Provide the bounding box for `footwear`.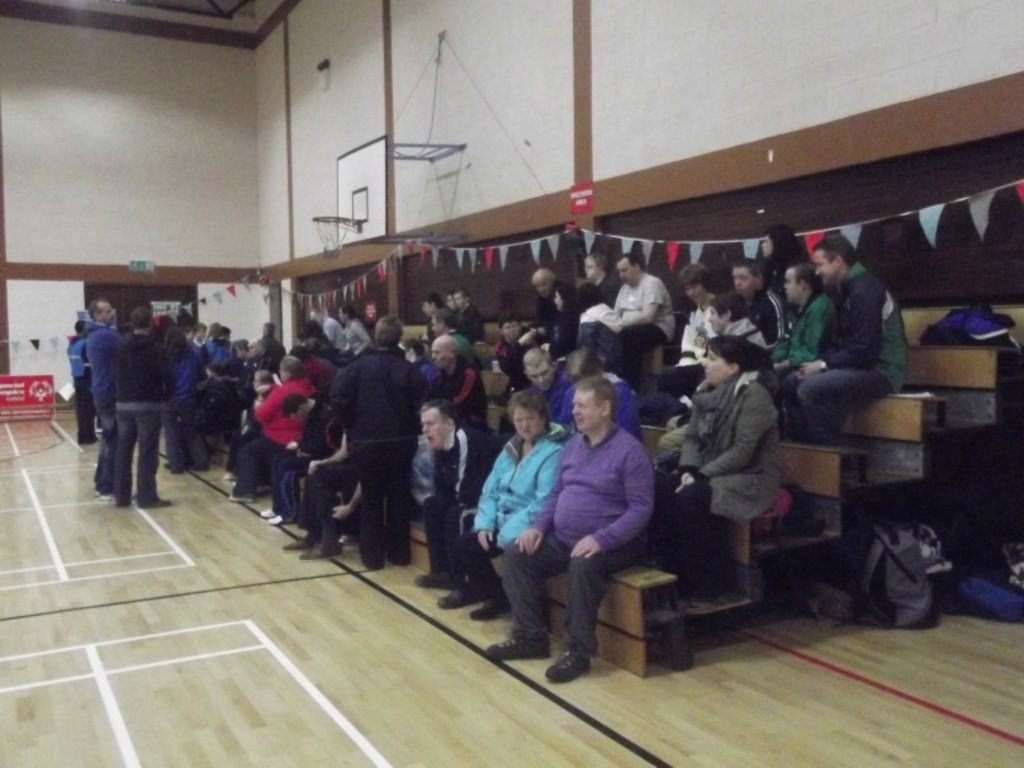
crop(264, 509, 290, 526).
